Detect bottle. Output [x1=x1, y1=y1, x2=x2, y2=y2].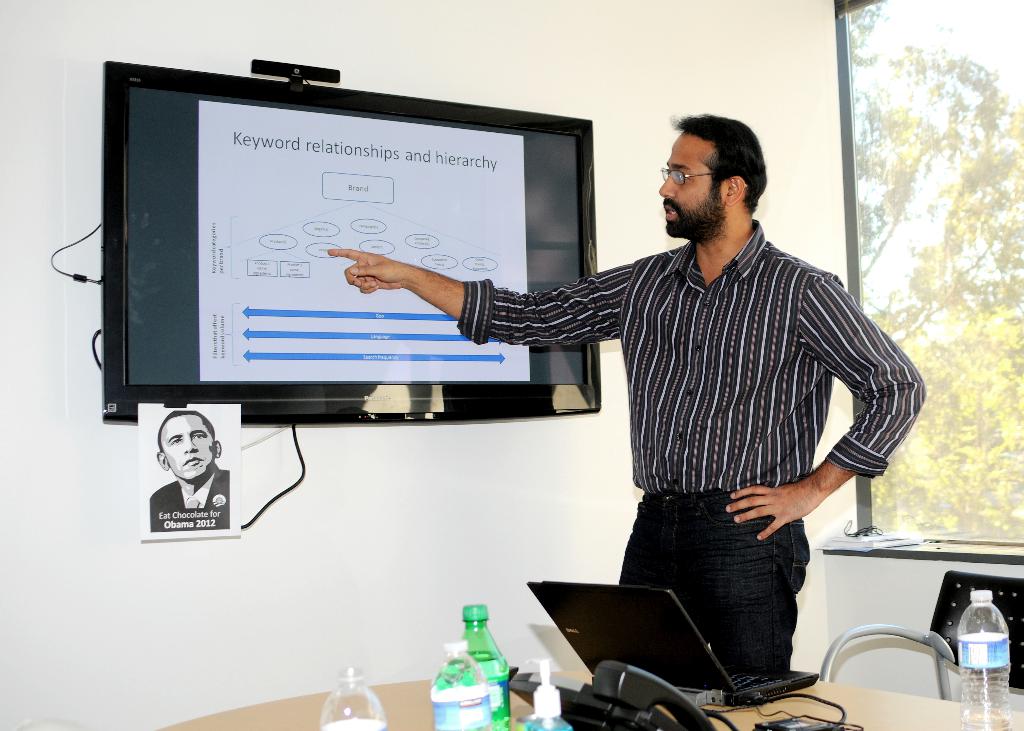
[x1=953, y1=589, x2=1015, y2=730].
